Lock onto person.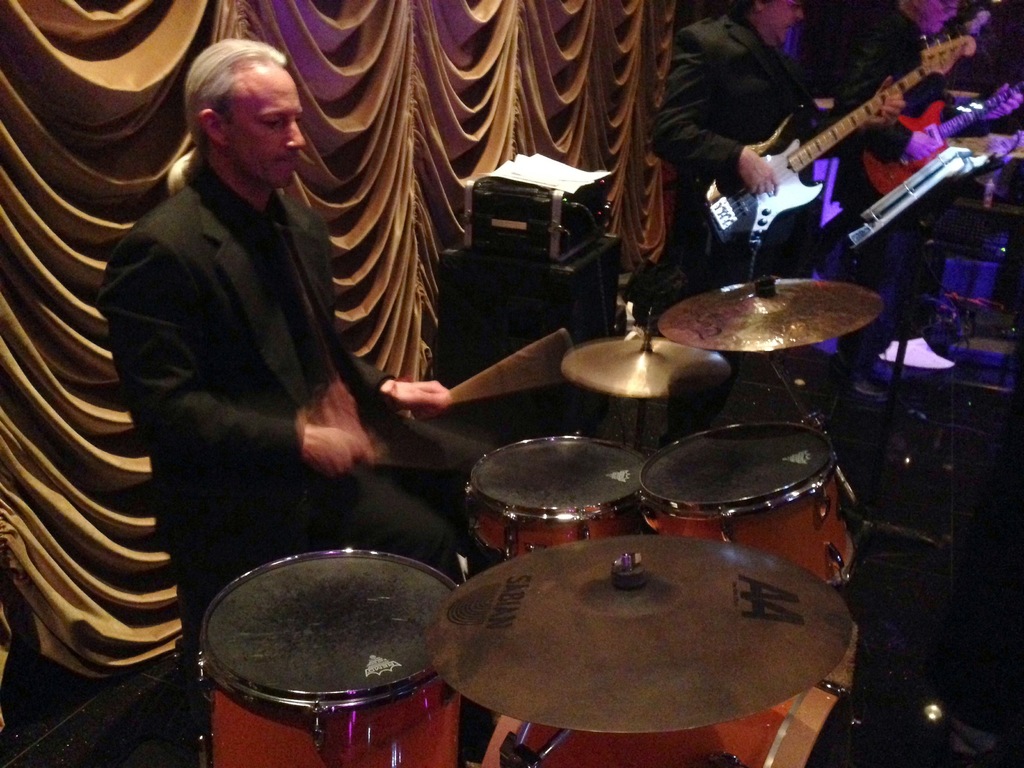
Locked: bbox=(835, 0, 970, 265).
